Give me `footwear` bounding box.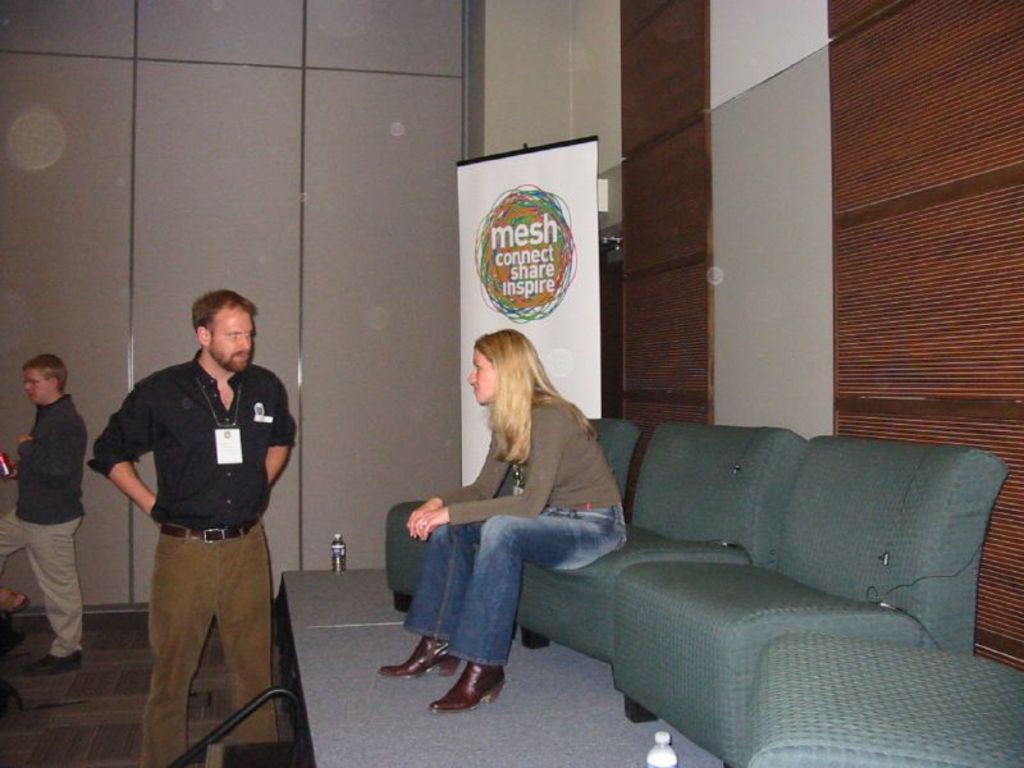
BBox(28, 653, 88, 677).
